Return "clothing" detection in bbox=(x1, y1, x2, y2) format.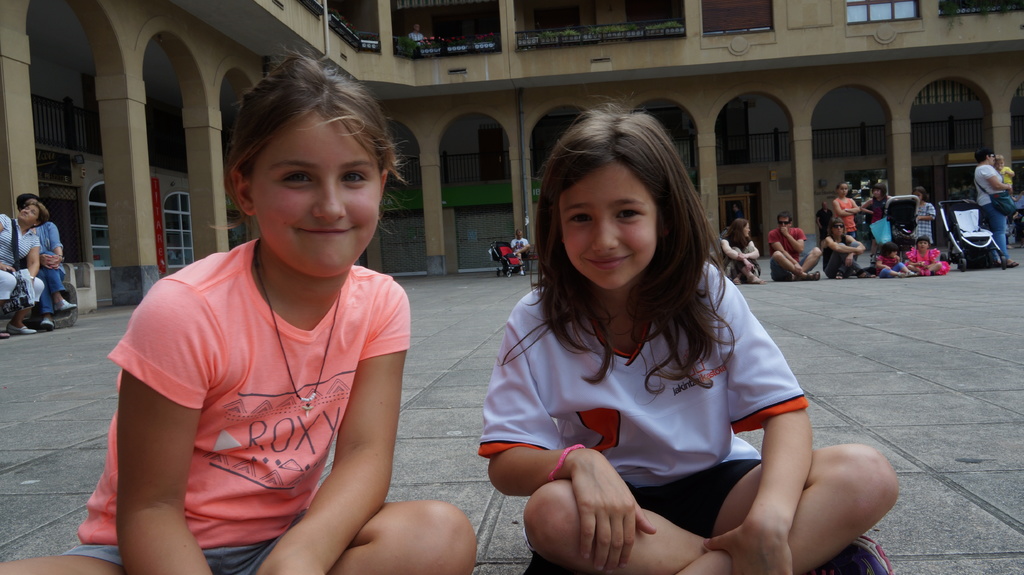
bbox=(40, 219, 70, 311).
